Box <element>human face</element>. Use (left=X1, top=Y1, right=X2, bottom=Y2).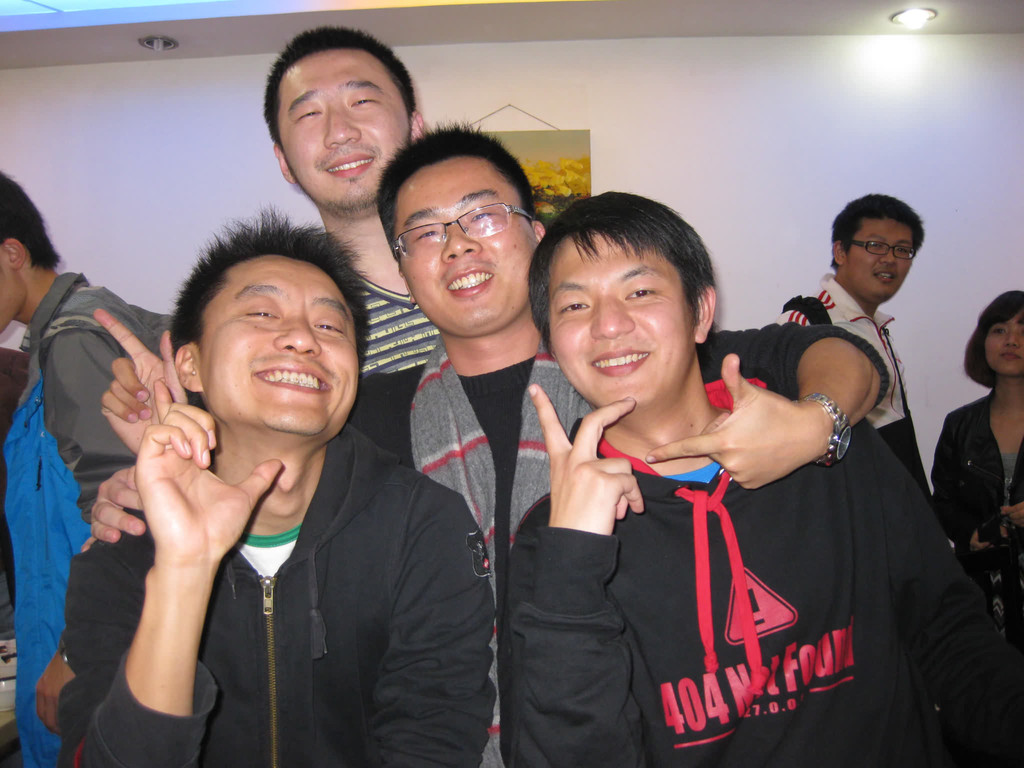
(left=0, top=243, right=28, bottom=332).
